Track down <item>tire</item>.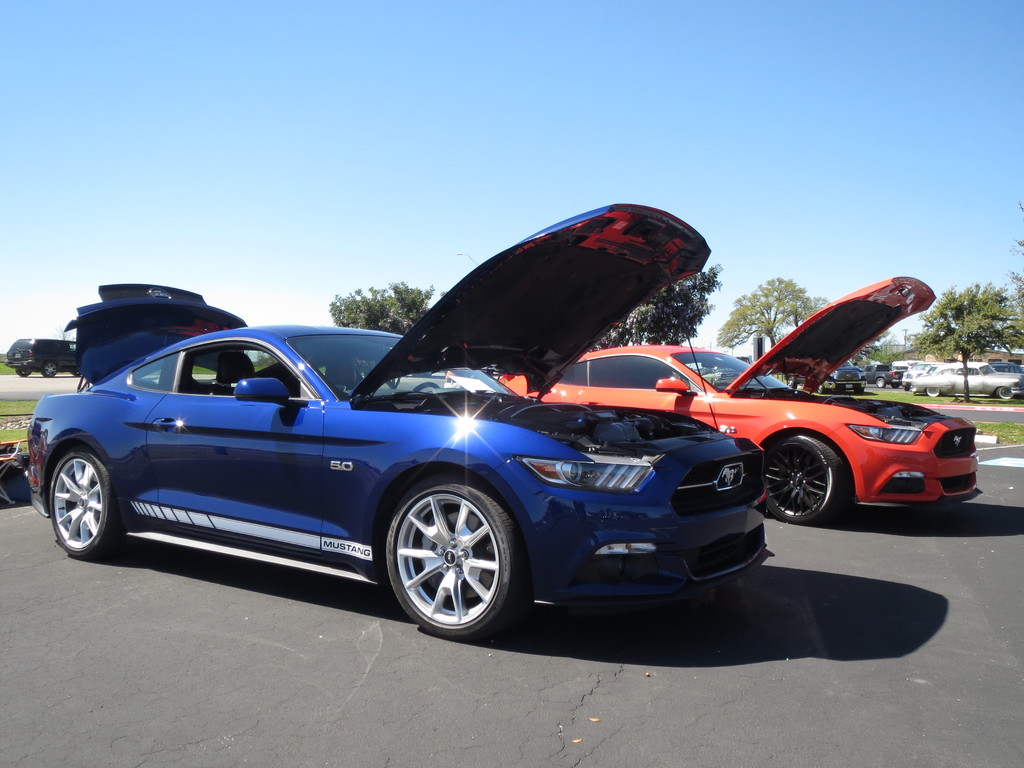
Tracked to select_region(42, 362, 57, 376).
